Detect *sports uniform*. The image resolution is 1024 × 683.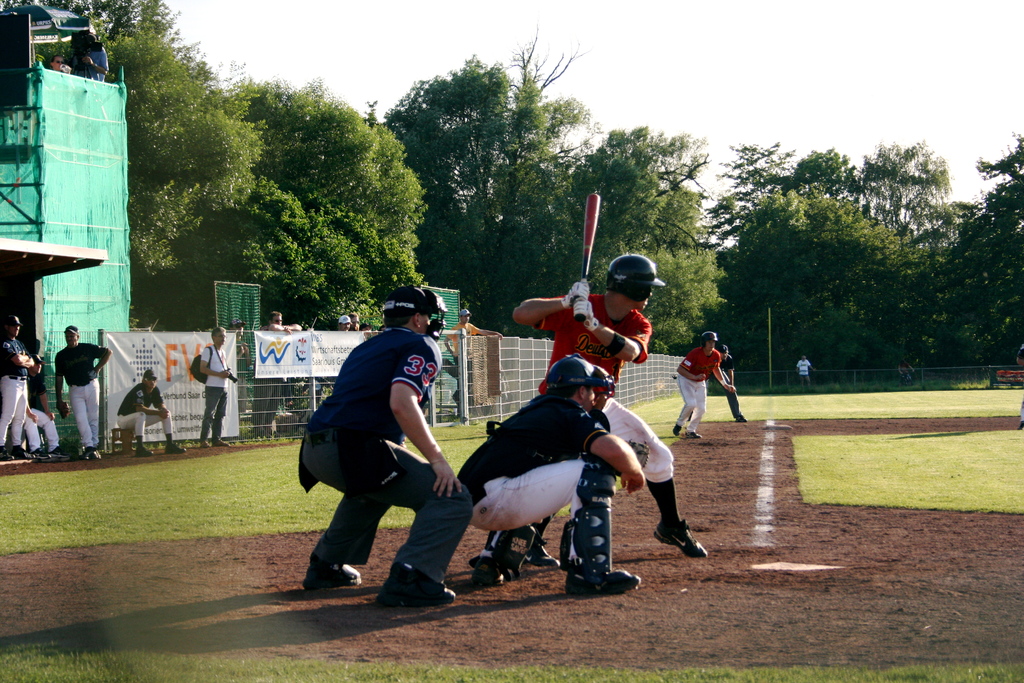
<box>538,284,688,546</box>.
